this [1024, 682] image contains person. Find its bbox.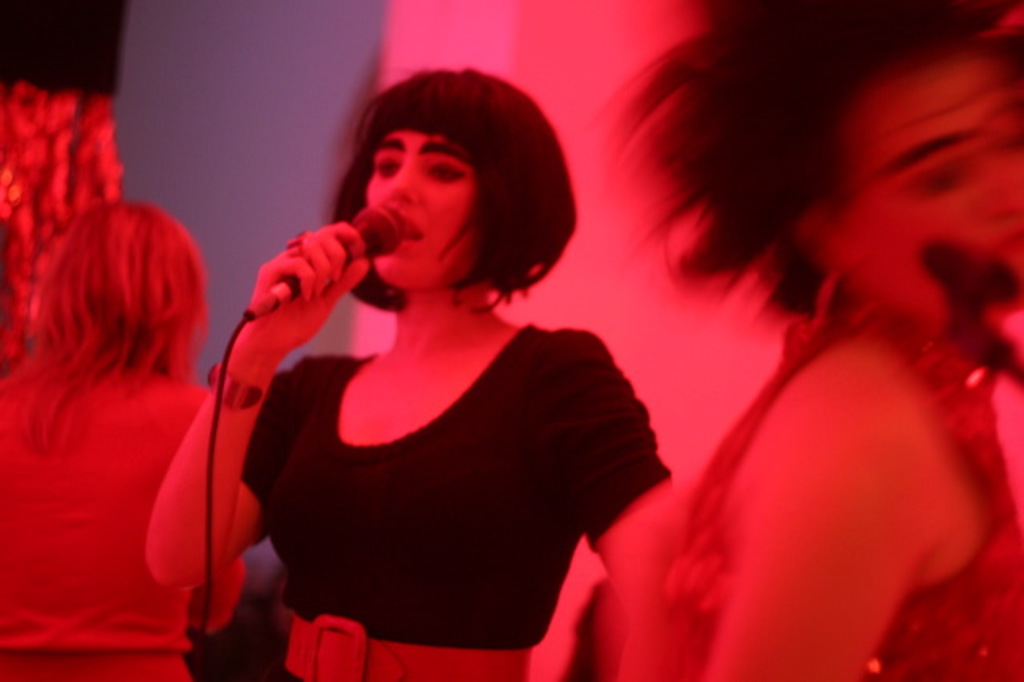
<bbox>0, 203, 248, 680</bbox>.
